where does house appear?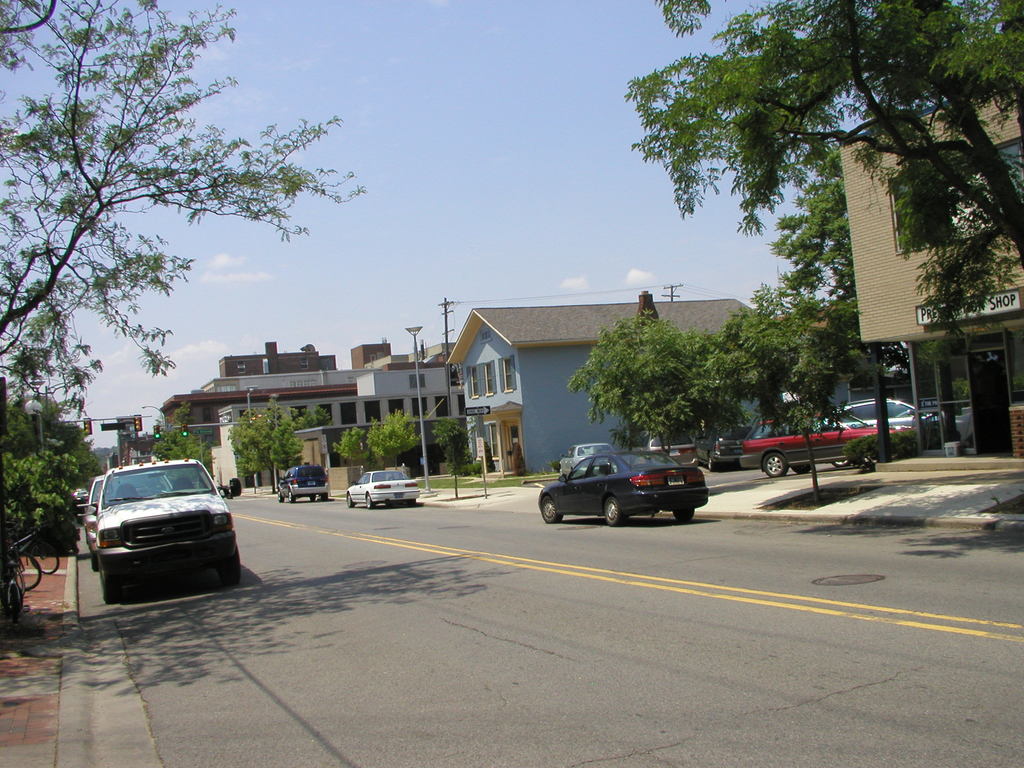
Appears at Rect(141, 332, 457, 476).
